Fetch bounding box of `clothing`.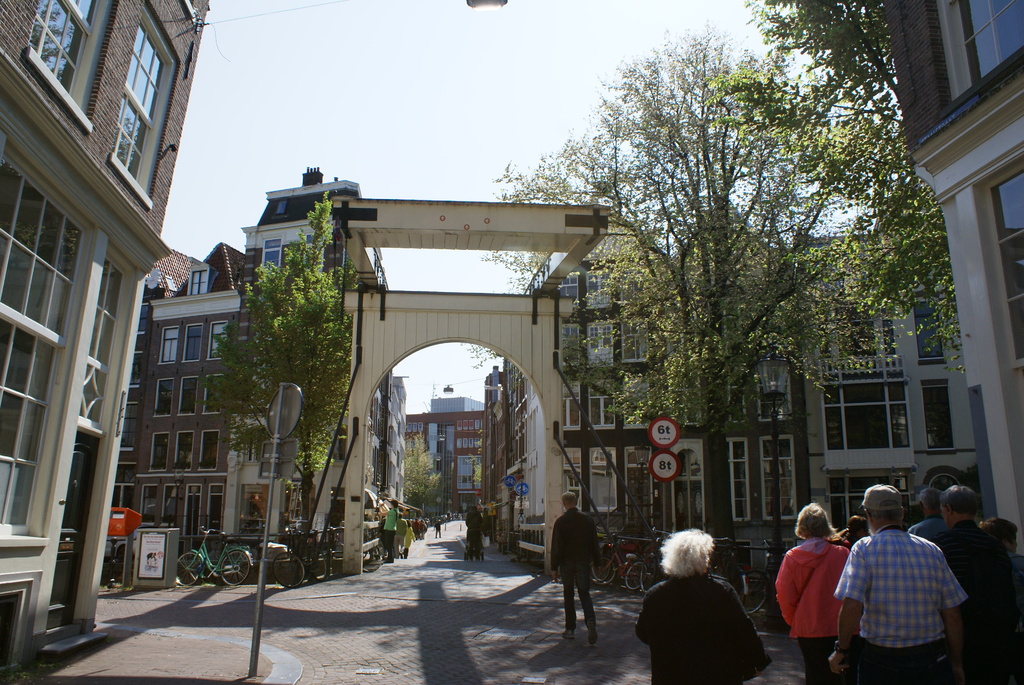
Bbox: <box>774,528,856,677</box>.
